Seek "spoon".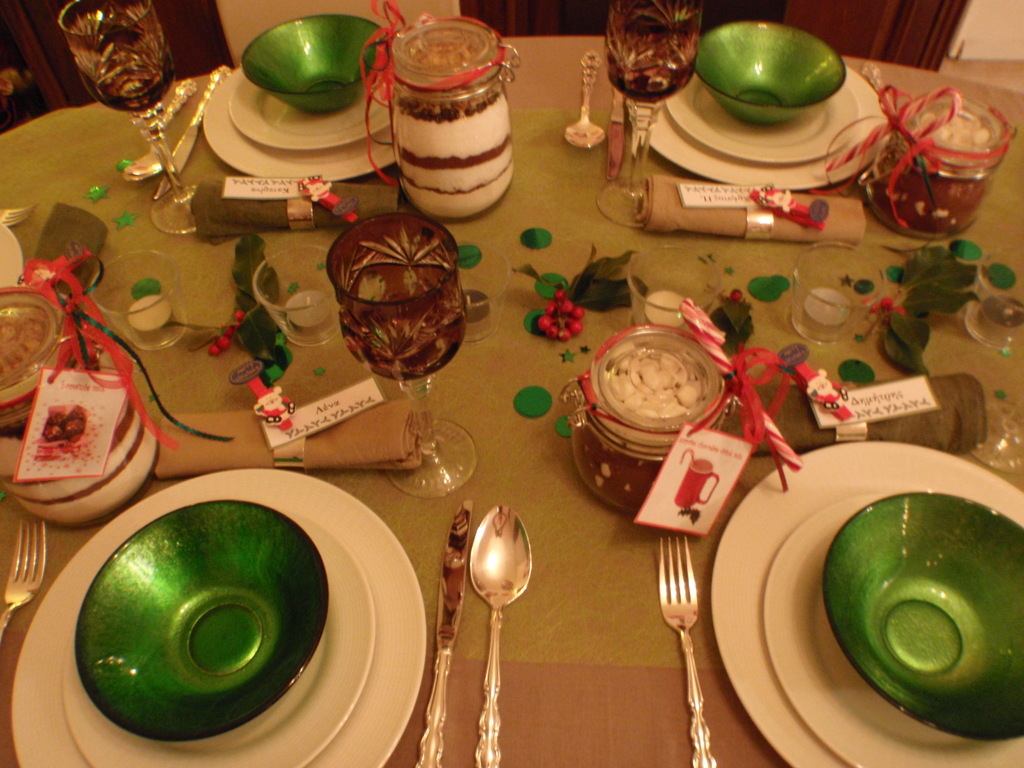
{"left": 567, "top": 50, "right": 605, "bottom": 149}.
